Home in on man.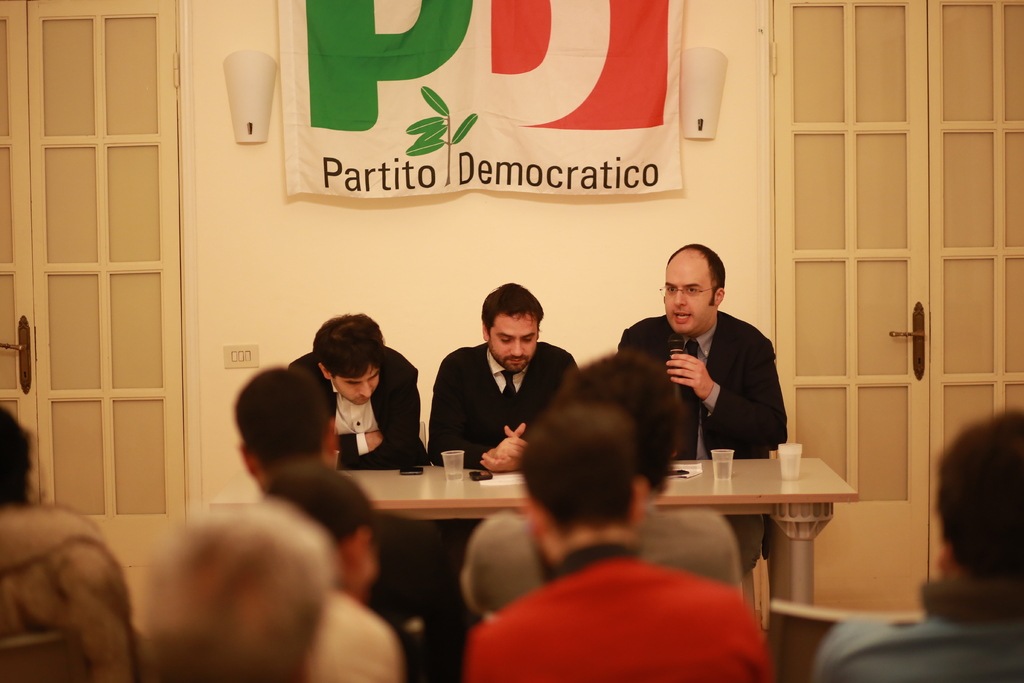
Homed in at 619,243,792,567.
